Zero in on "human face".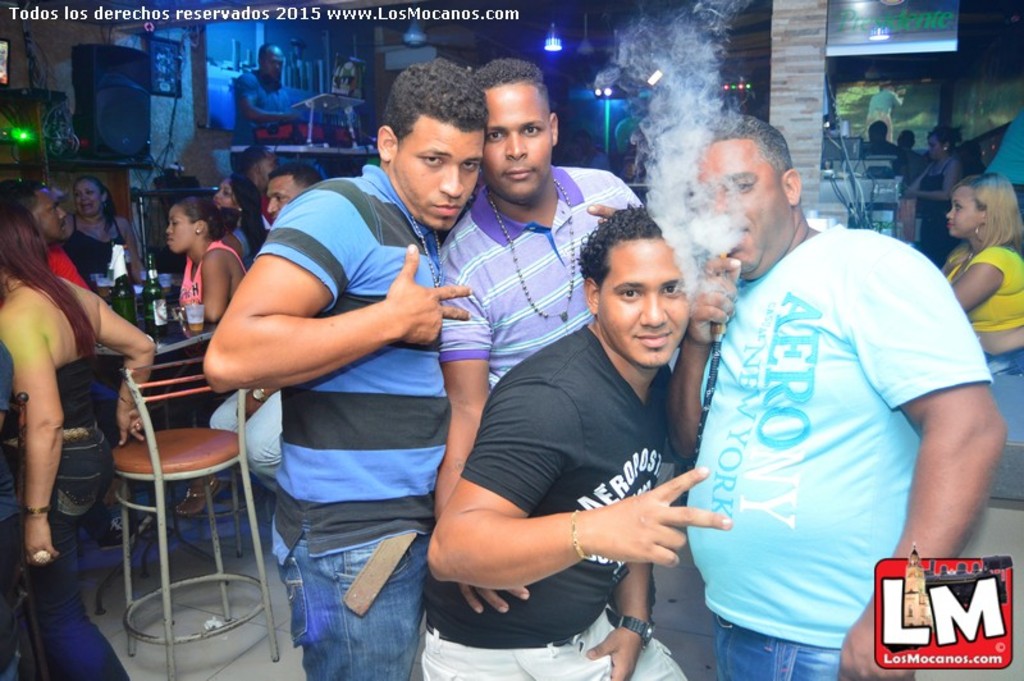
Zeroed in: bbox(692, 140, 780, 276).
